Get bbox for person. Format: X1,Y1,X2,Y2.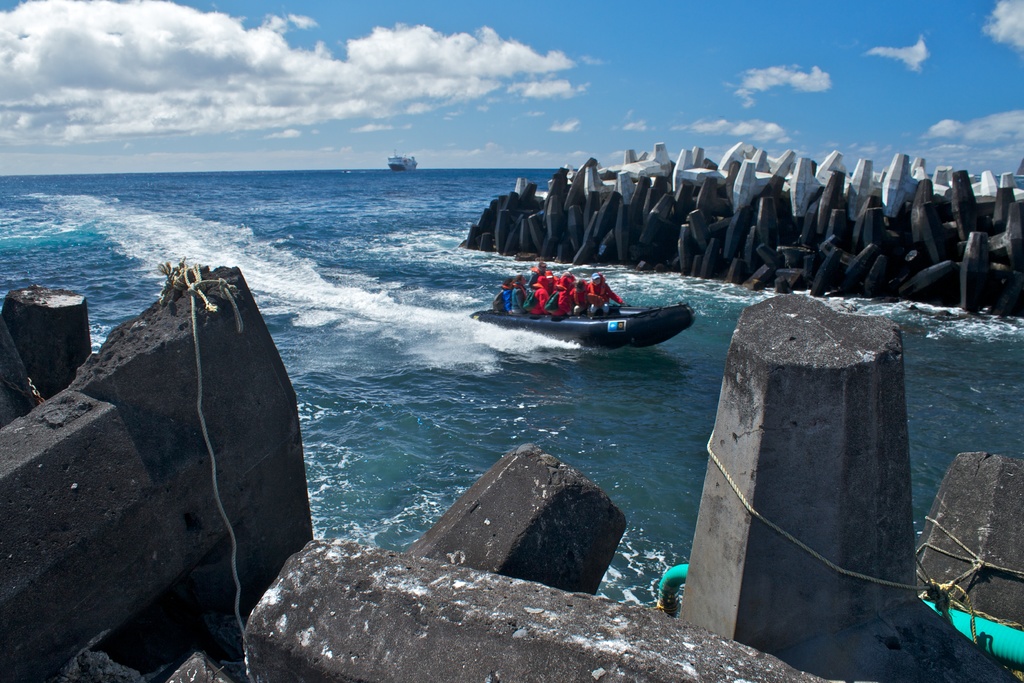
566,273,604,312.
